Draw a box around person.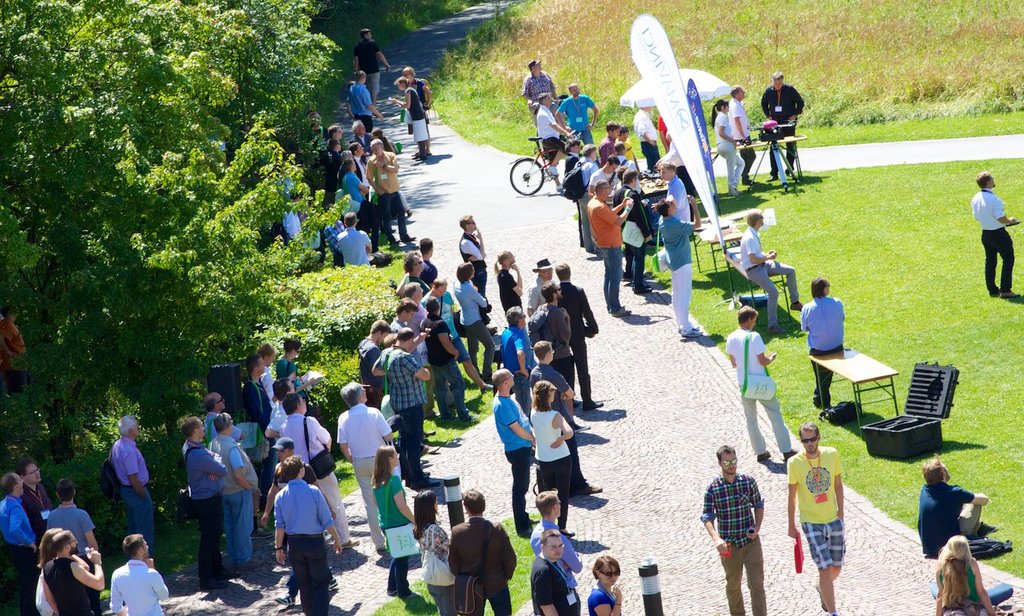
526,59,554,115.
